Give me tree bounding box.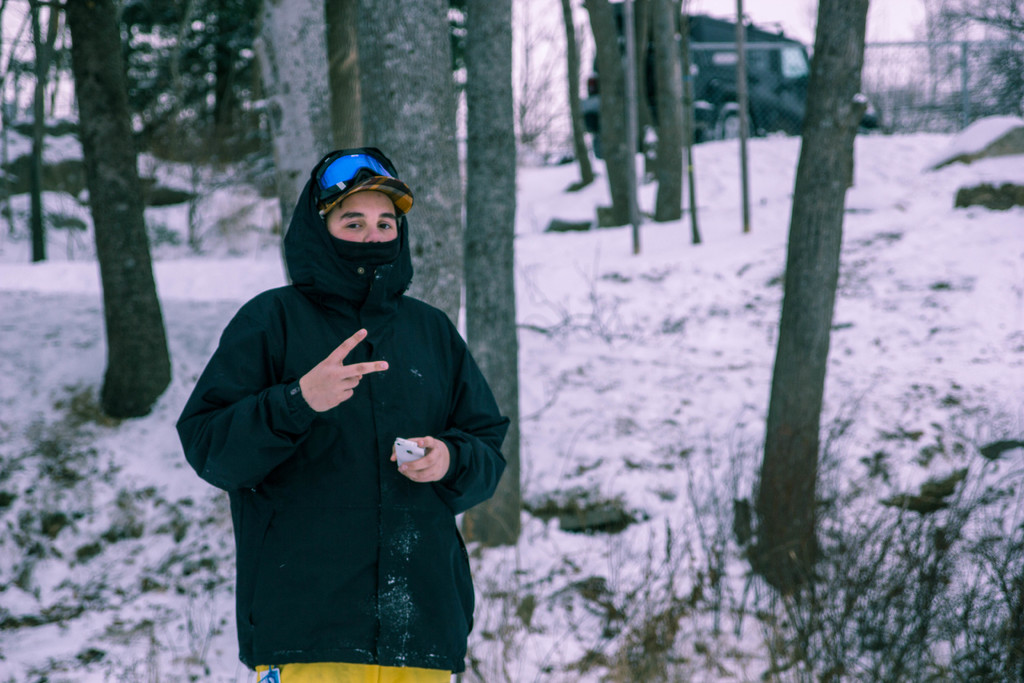
459,0,534,554.
